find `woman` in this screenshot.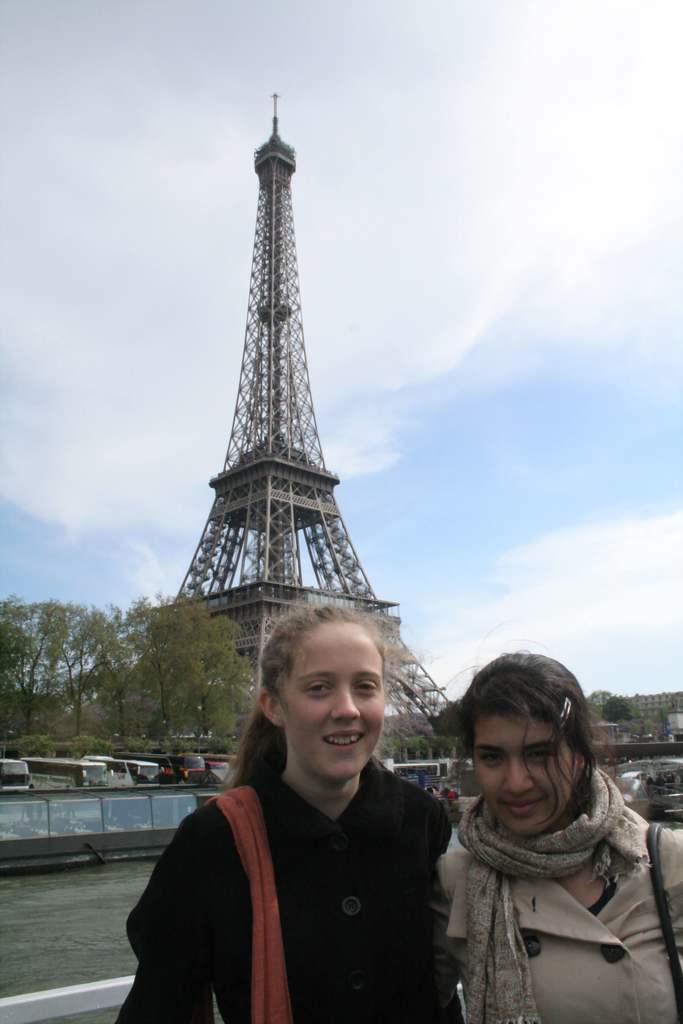
The bounding box for `woman` is 113/603/468/1023.
